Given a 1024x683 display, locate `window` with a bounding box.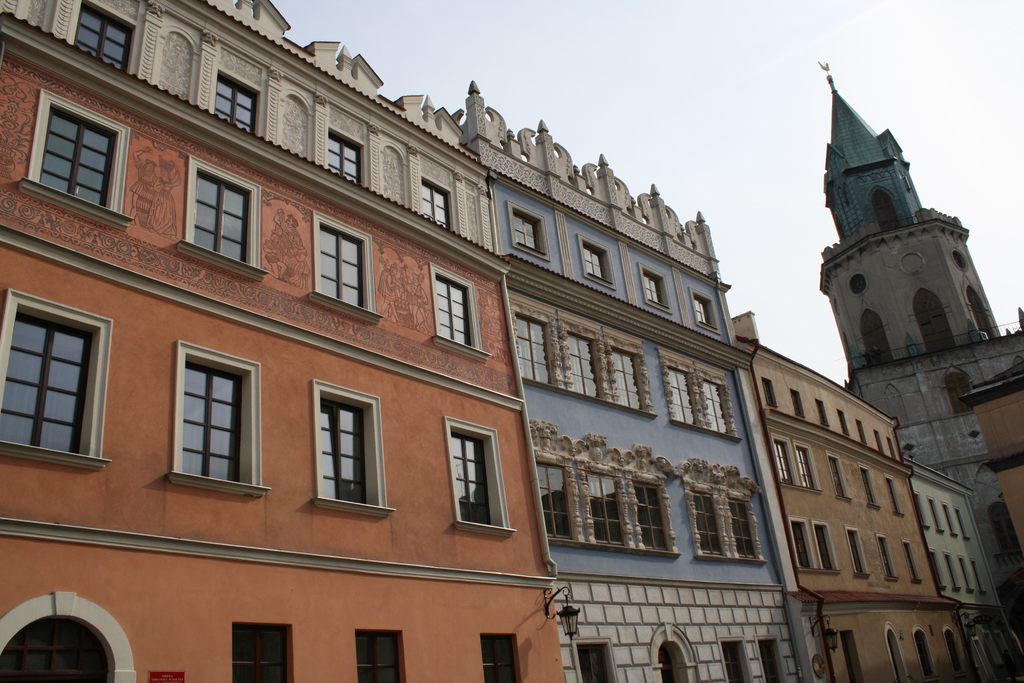
Located: box=[420, 179, 450, 229].
